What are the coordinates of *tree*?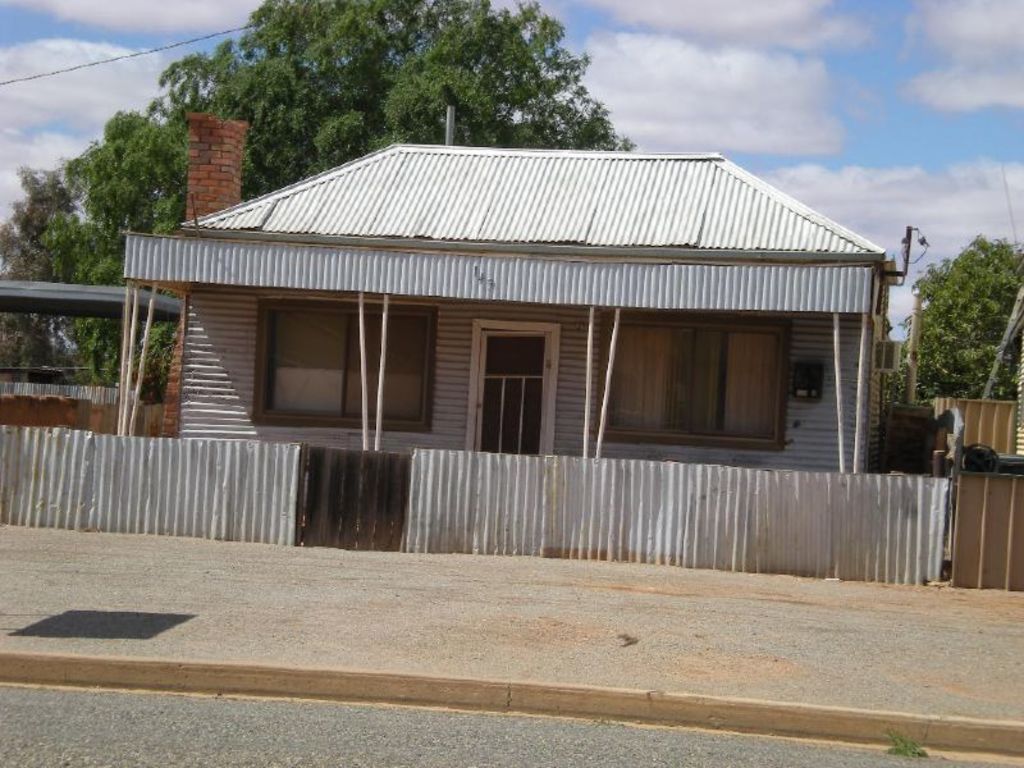
(50,0,620,385).
